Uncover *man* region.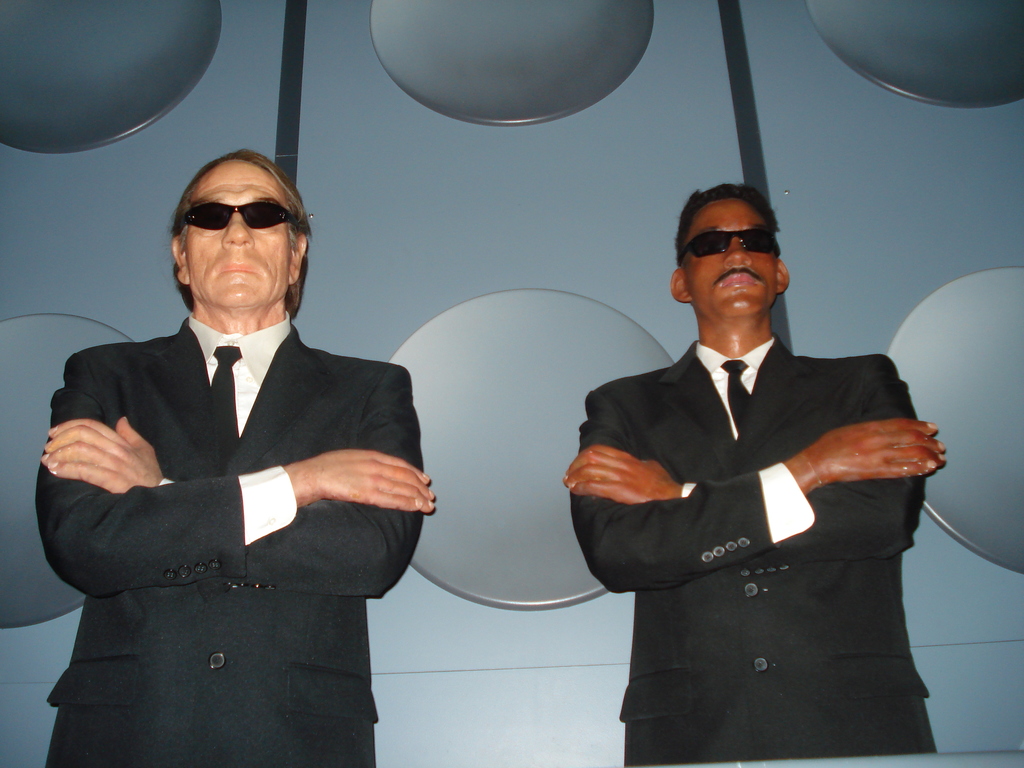
Uncovered: x1=557 y1=186 x2=946 y2=758.
